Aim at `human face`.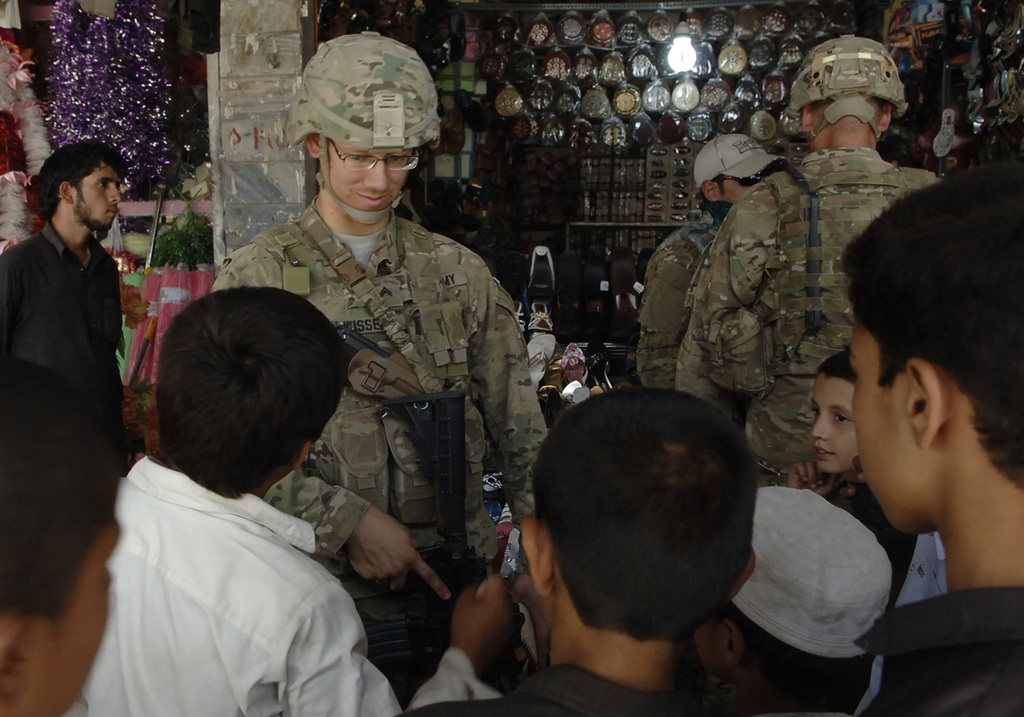
Aimed at (left=21, top=495, right=119, bottom=716).
